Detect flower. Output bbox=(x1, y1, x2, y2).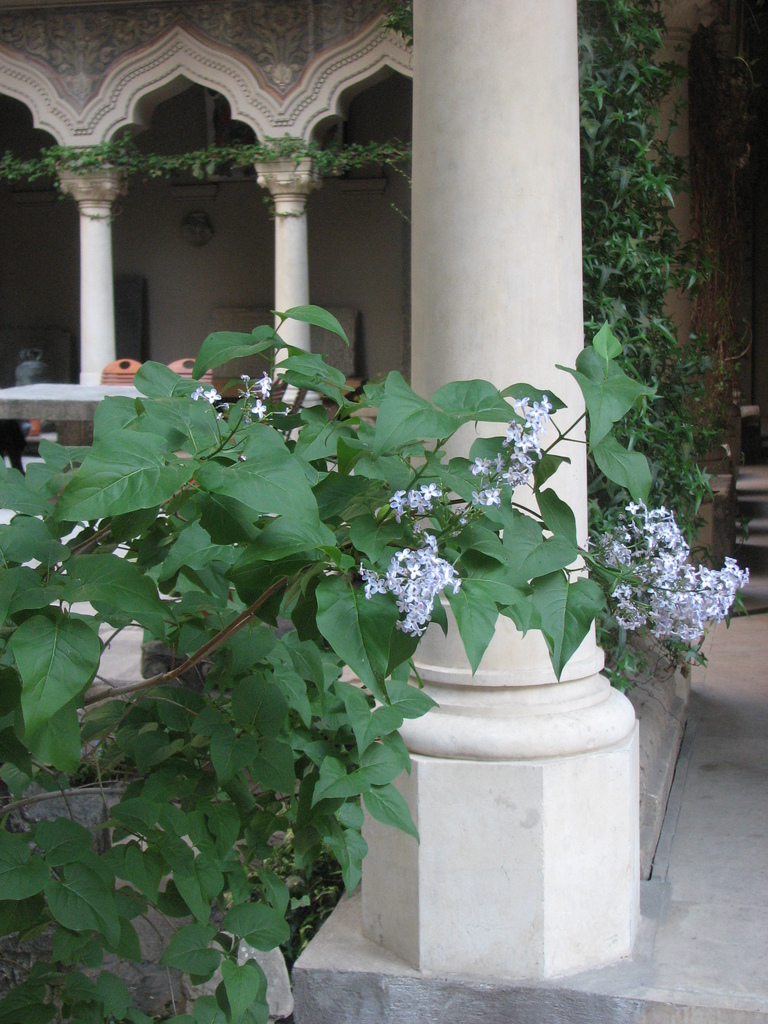
bbox=(420, 481, 445, 502).
